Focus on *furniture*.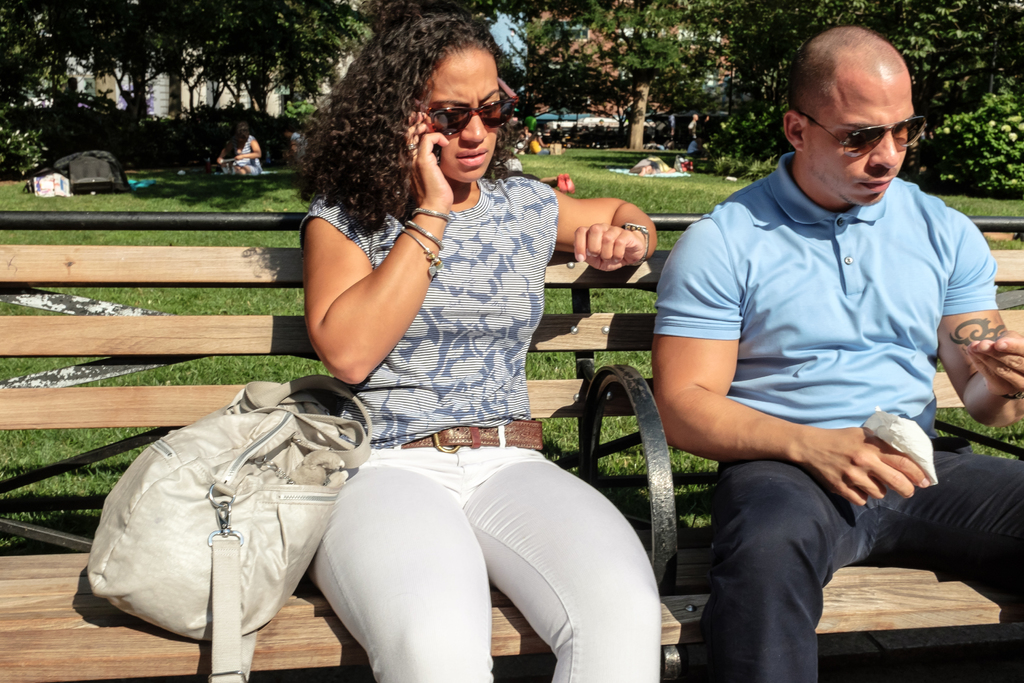
Focused at pyautogui.locateOnScreen(0, 218, 1023, 682).
